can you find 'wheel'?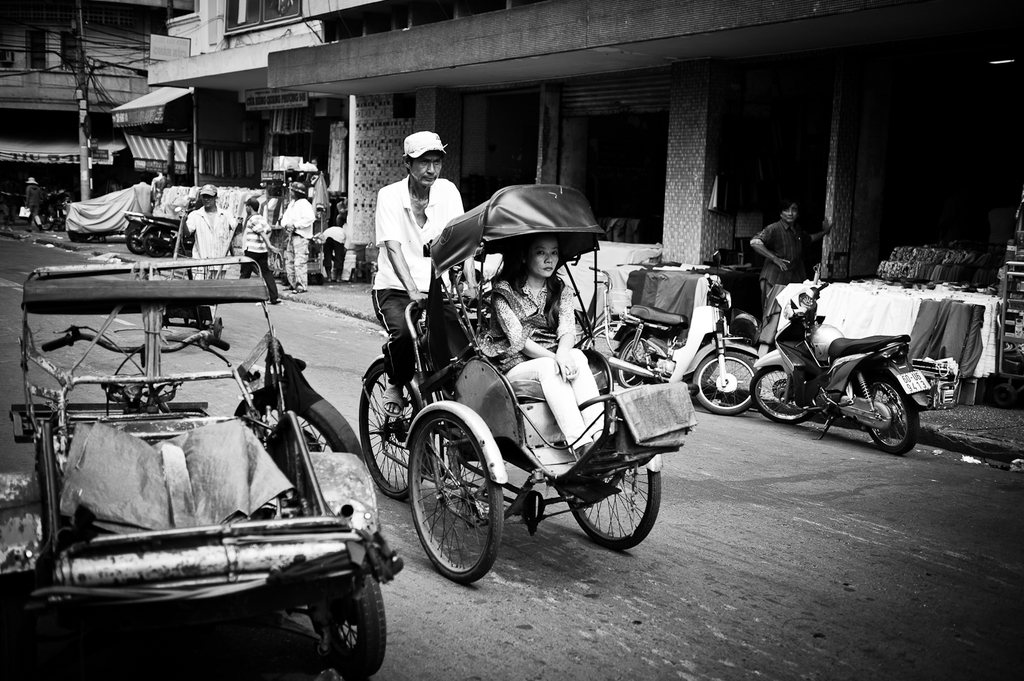
Yes, bounding box: <bbox>124, 222, 151, 259</bbox>.
